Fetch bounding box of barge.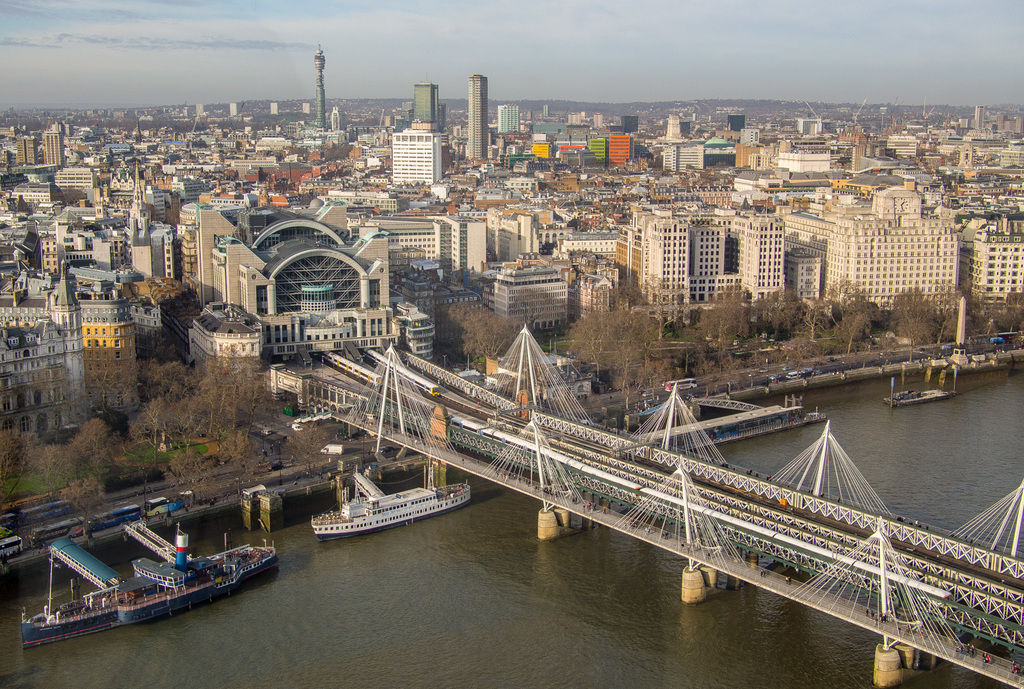
Bbox: [22, 521, 280, 649].
